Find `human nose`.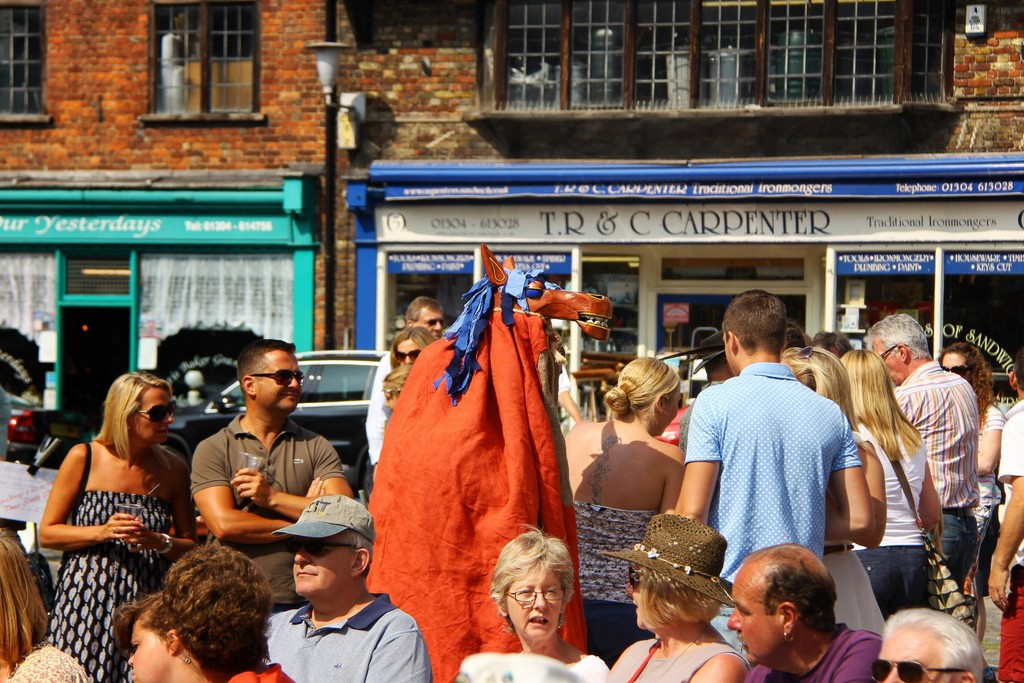
left=403, top=354, right=413, bottom=365.
